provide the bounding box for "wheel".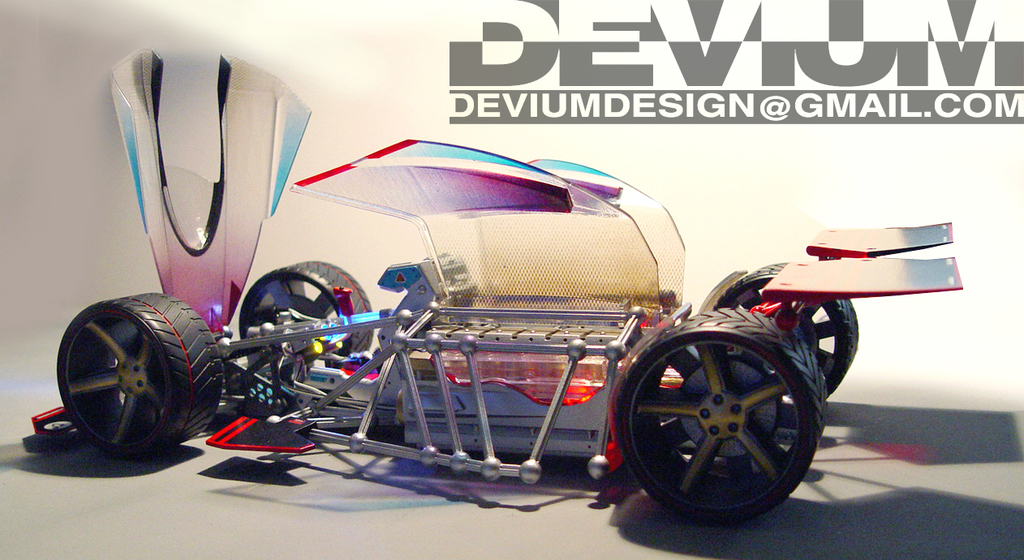
crop(712, 260, 858, 392).
